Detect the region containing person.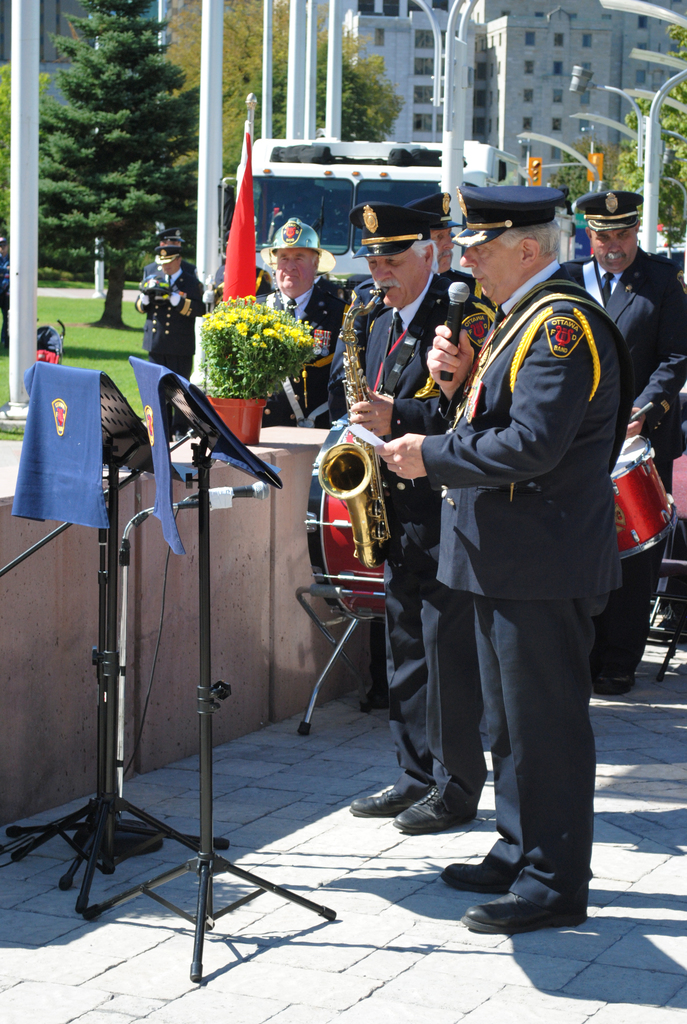
(329,192,485,712).
